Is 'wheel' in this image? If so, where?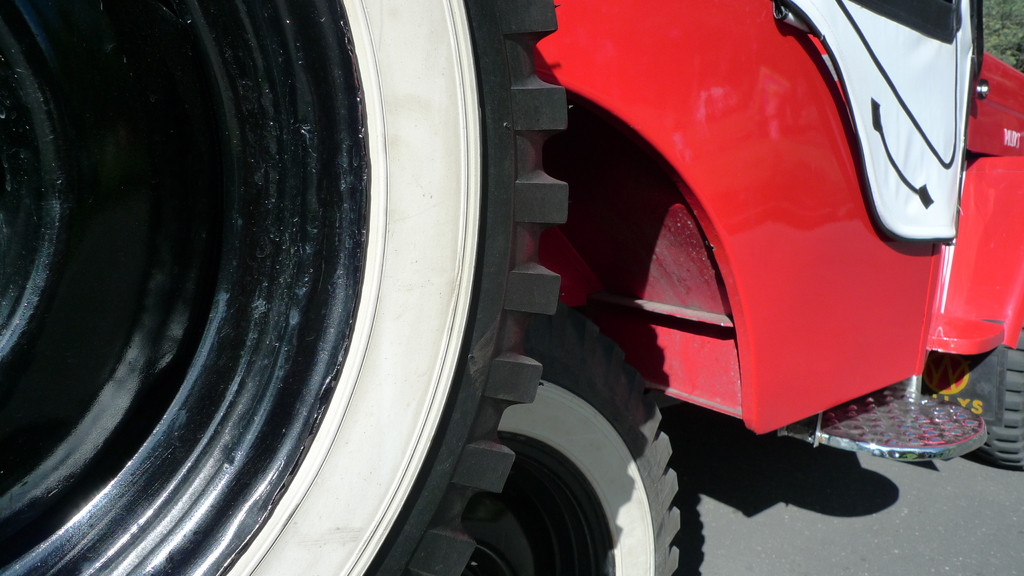
Yes, at [x1=460, y1=301, x2=683, y2=575].
